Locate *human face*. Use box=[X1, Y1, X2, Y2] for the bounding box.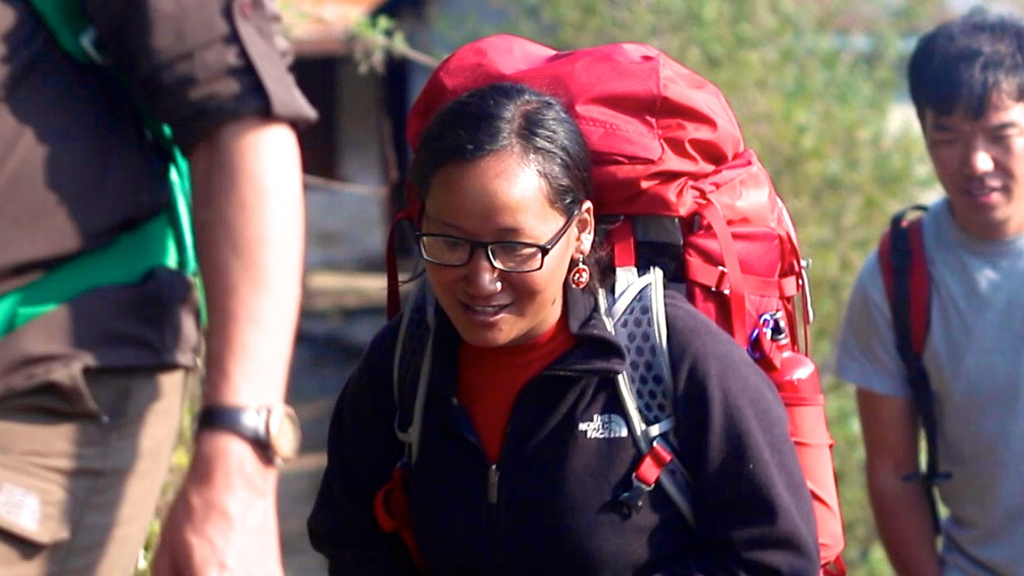
box=[918, 73, 1023, 218].
